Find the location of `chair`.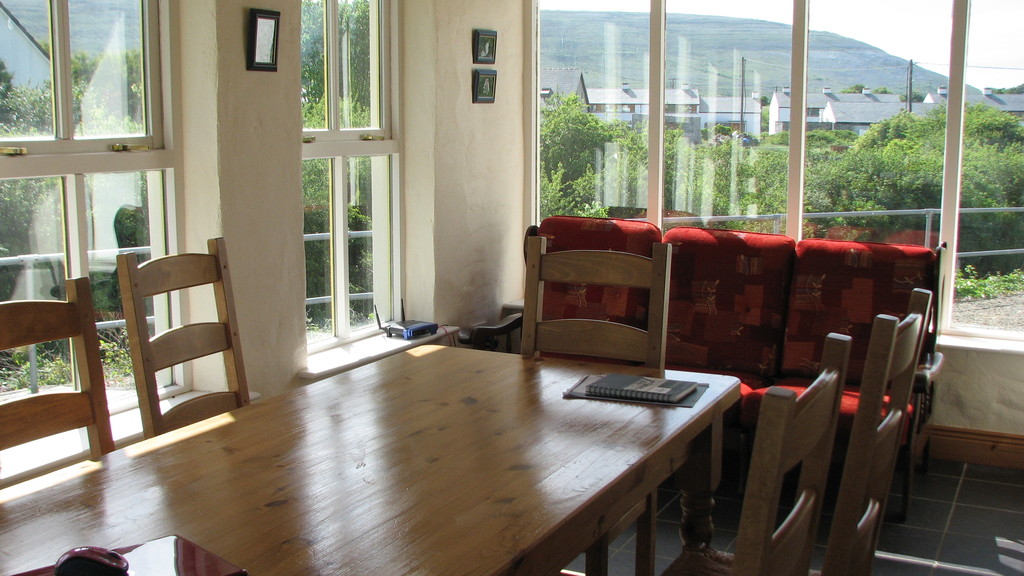
Location: (x1=516, y1=236, x2=678, y2=575).
